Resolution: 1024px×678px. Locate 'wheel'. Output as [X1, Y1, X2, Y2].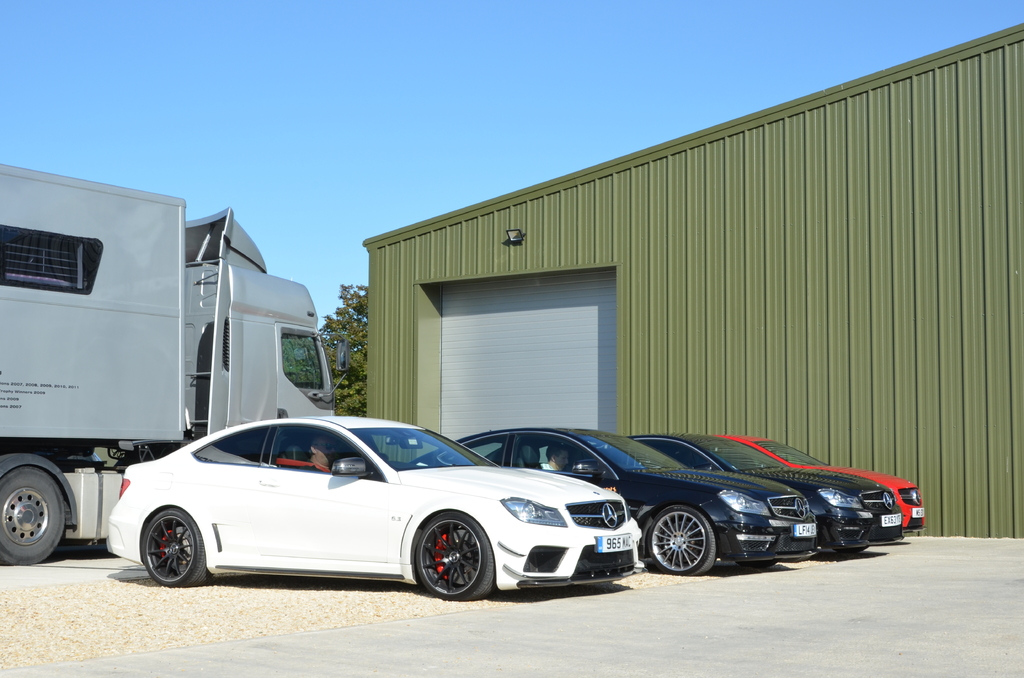
[837, 546, 866, 556].
